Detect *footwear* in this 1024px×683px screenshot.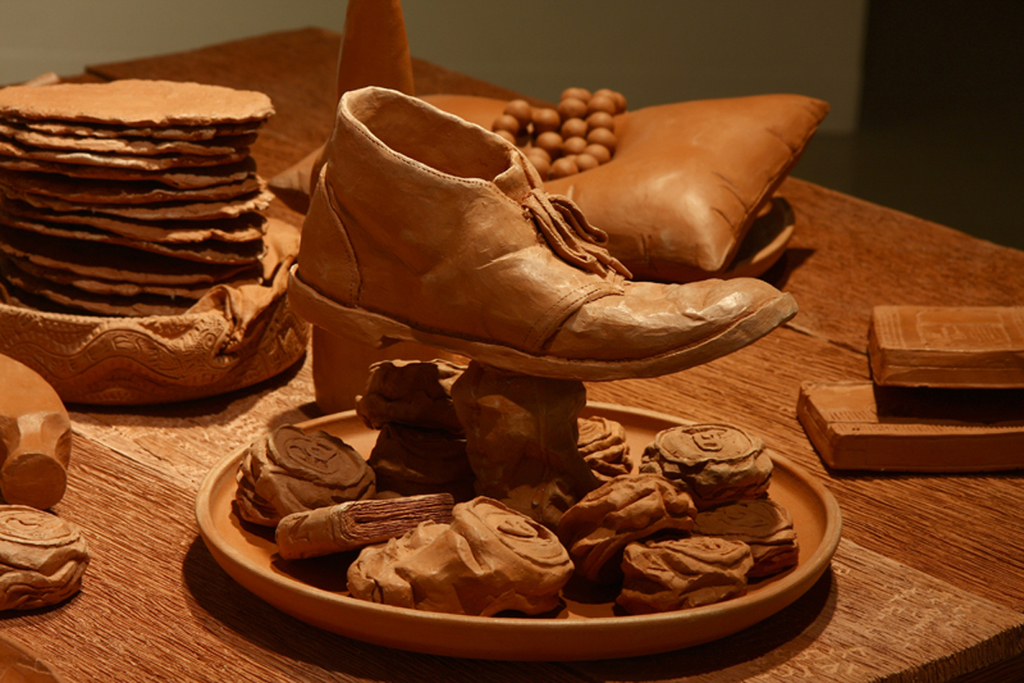
Detection: l=284, t=90, r=795, b=388.
